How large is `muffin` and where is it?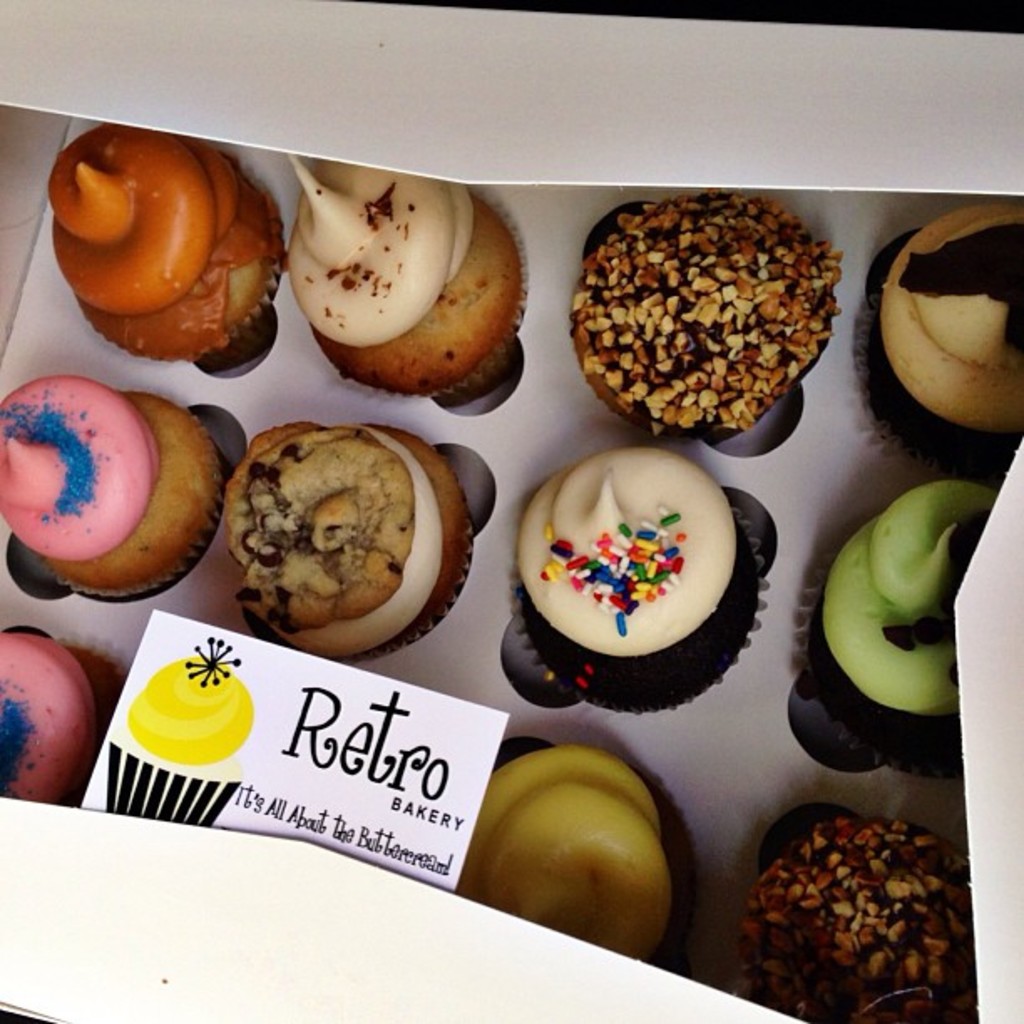
Bounding box: <box>791,474,1002,780</box>.
